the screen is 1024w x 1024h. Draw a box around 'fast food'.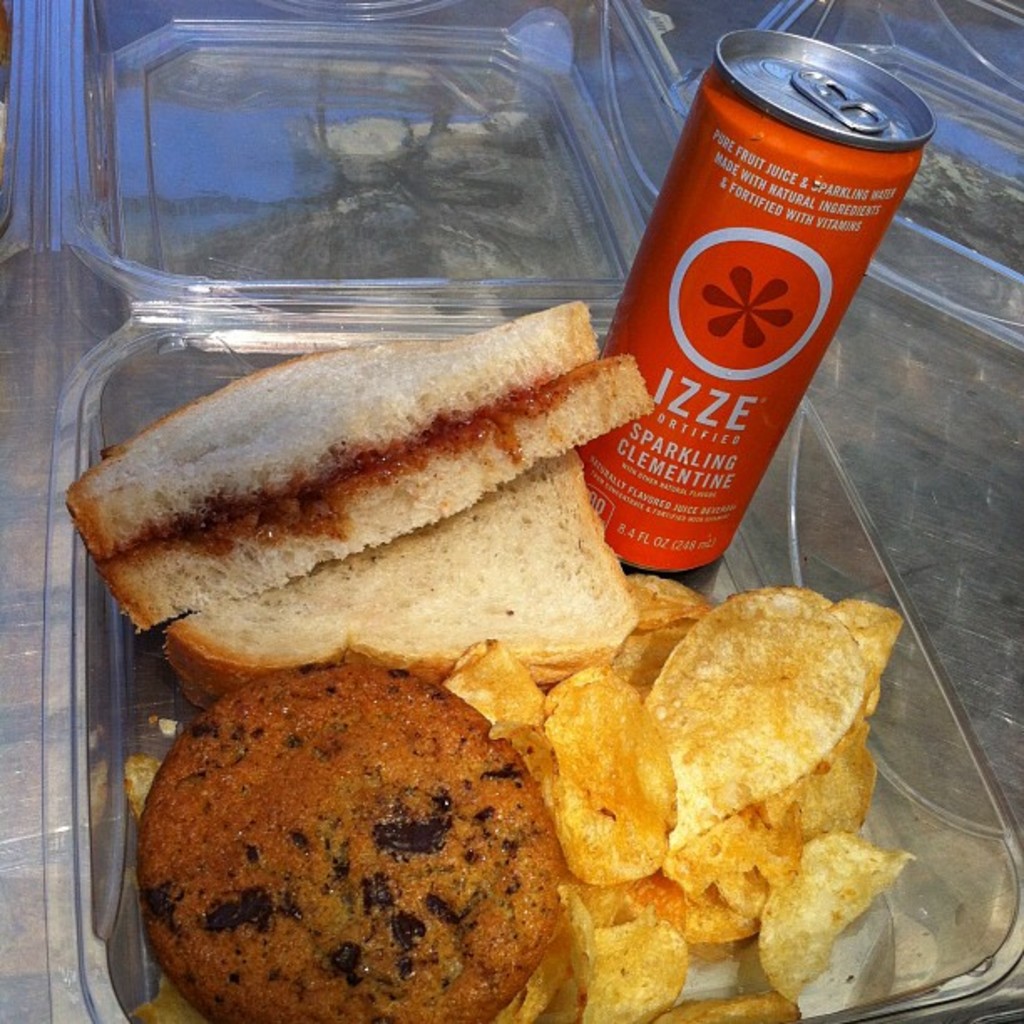
{"x1": 643, "y1": 840, "x2": 785, "y2": 947}.
